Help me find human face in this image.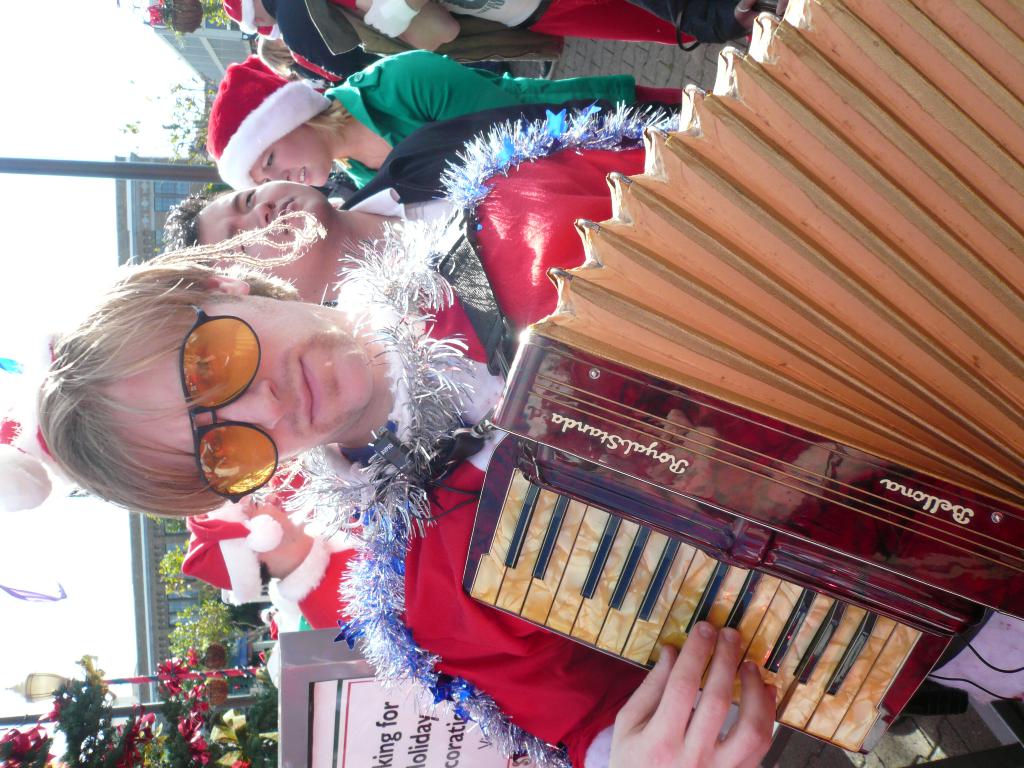
Found it: bbox=[100, 294, 376, 467].
